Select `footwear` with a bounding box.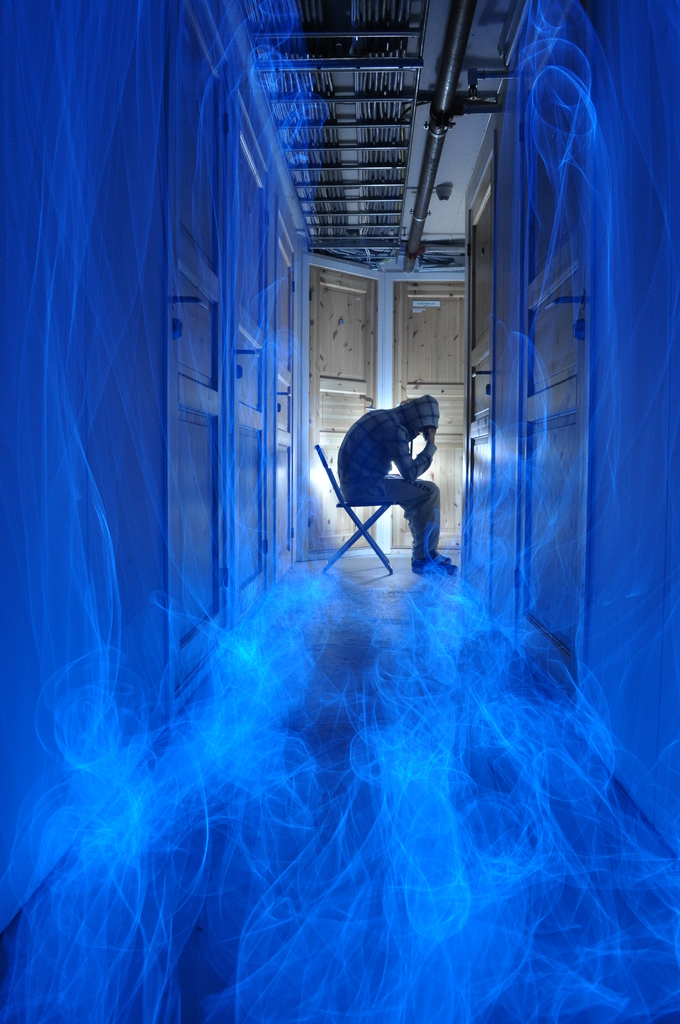
408 550 451 580.
